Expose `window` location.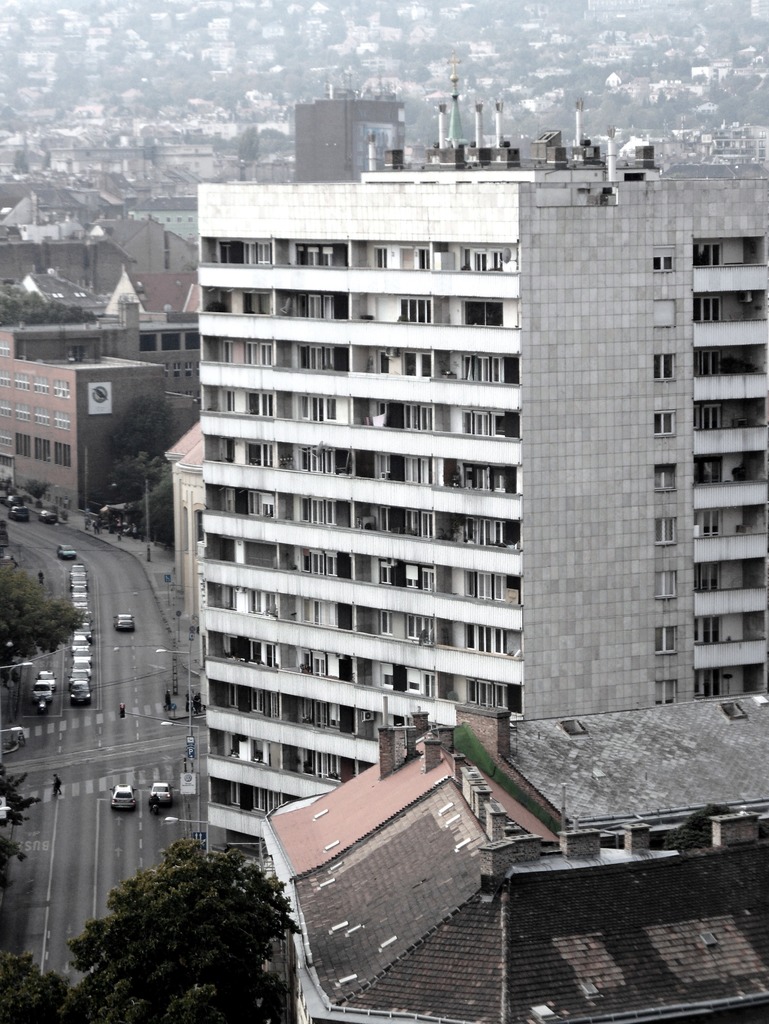
Exposed at left=698, top=353, right=710, bottom=376.
